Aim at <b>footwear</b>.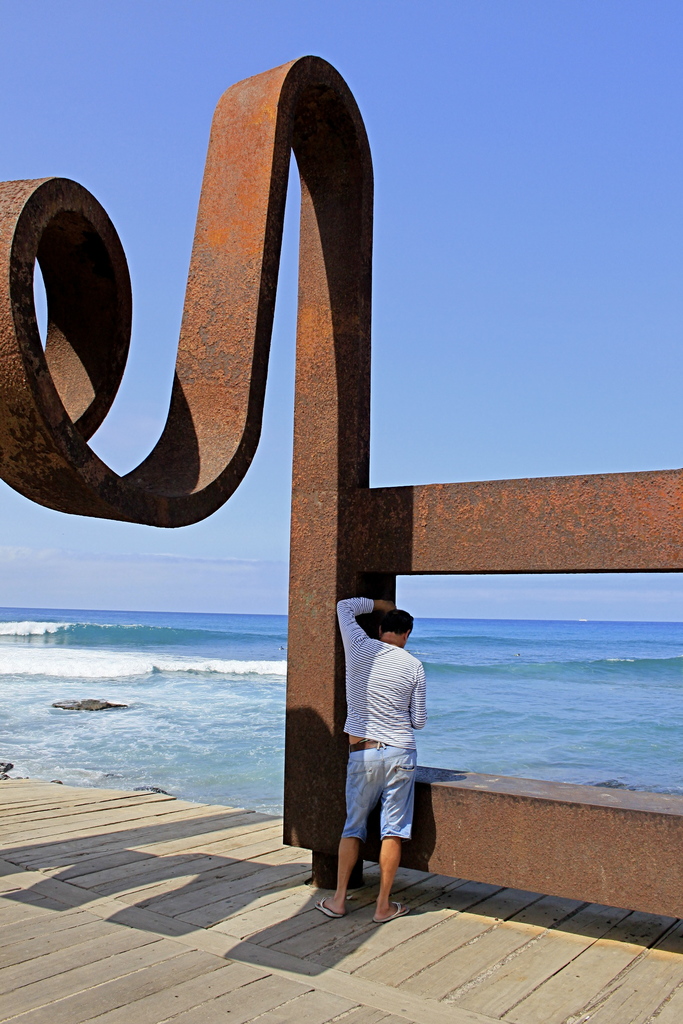
Aimed at l=386, t=893, r=414, b=930.
